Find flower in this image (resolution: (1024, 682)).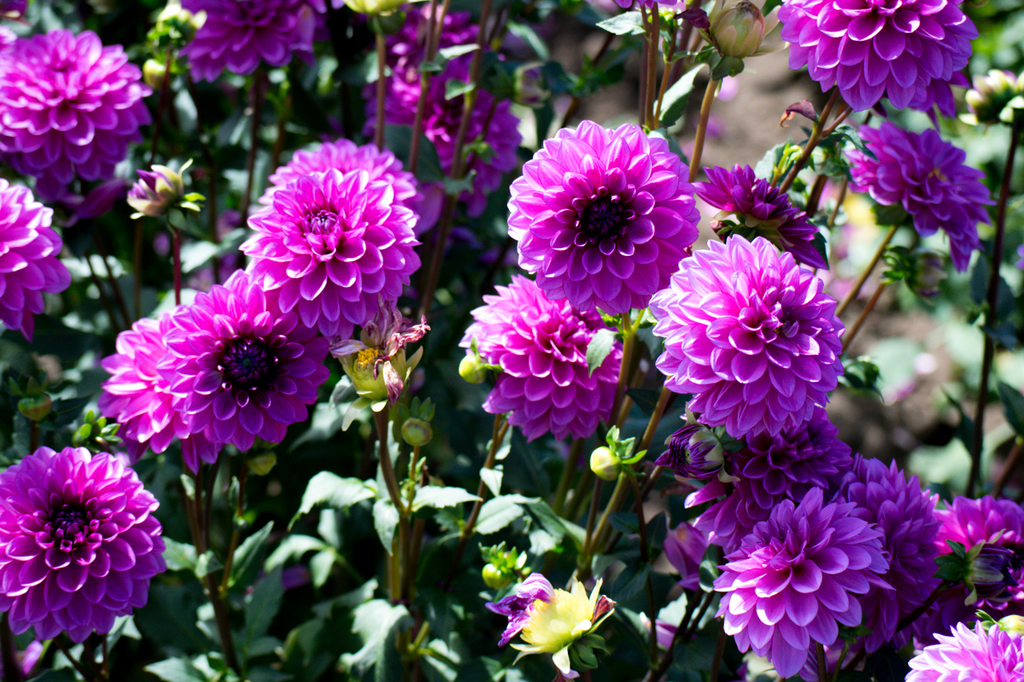
(0, 177, 72, 335).
